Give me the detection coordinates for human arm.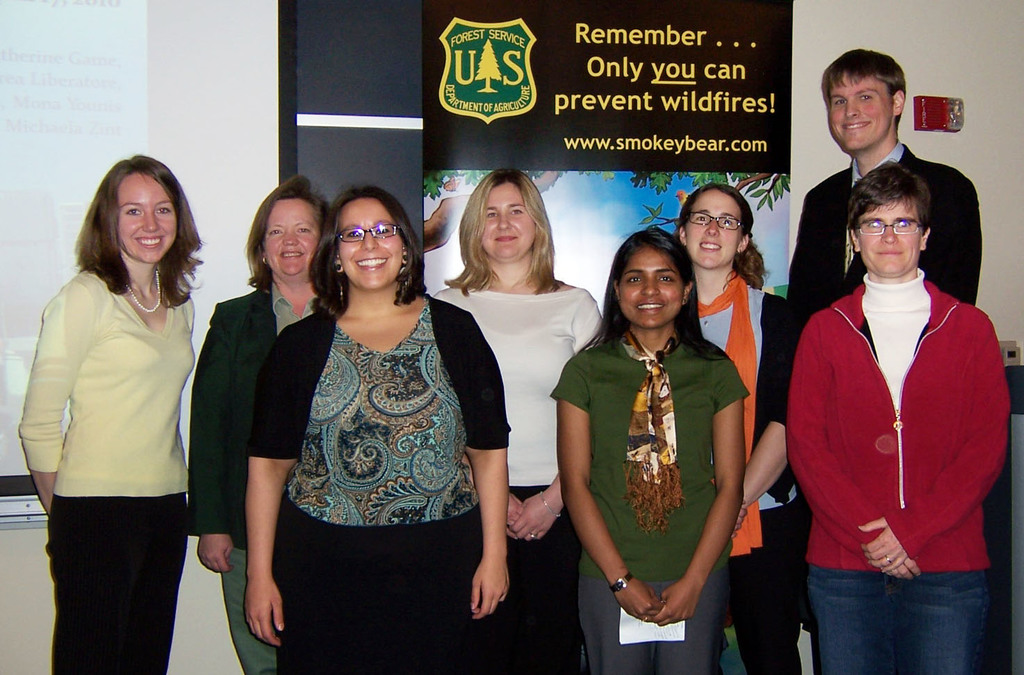
{"x1": 212, "y1": 369, "x2": 290, "y2": 637}.
